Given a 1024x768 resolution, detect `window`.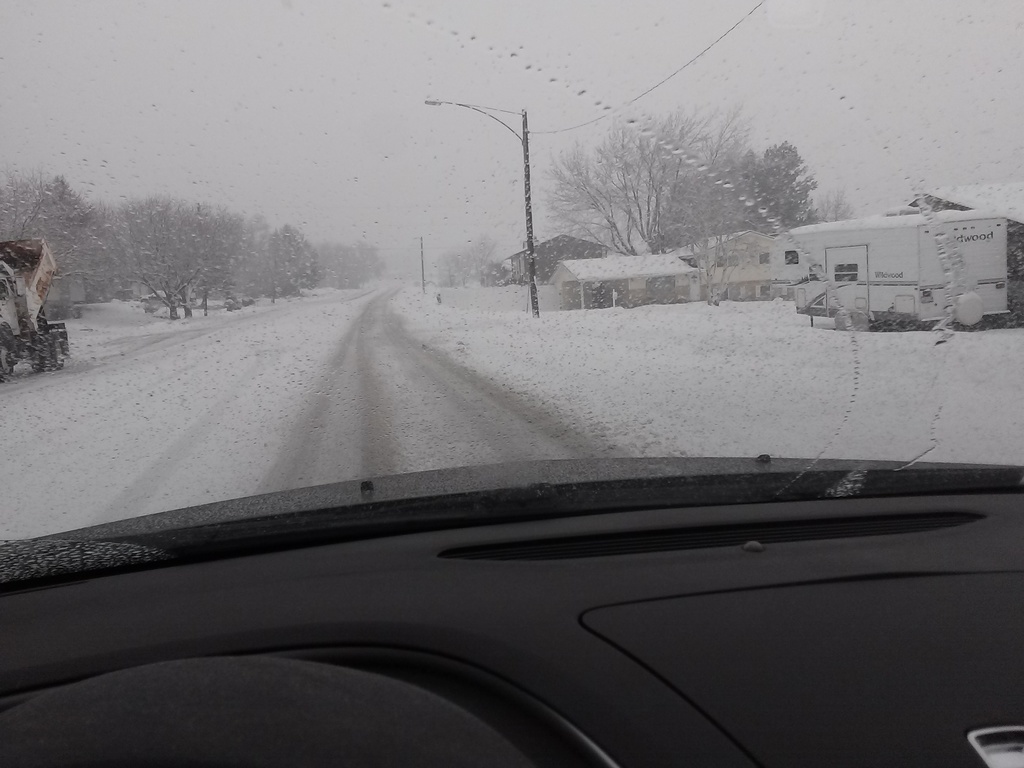
bbox=[758, 253, 768, 263].
